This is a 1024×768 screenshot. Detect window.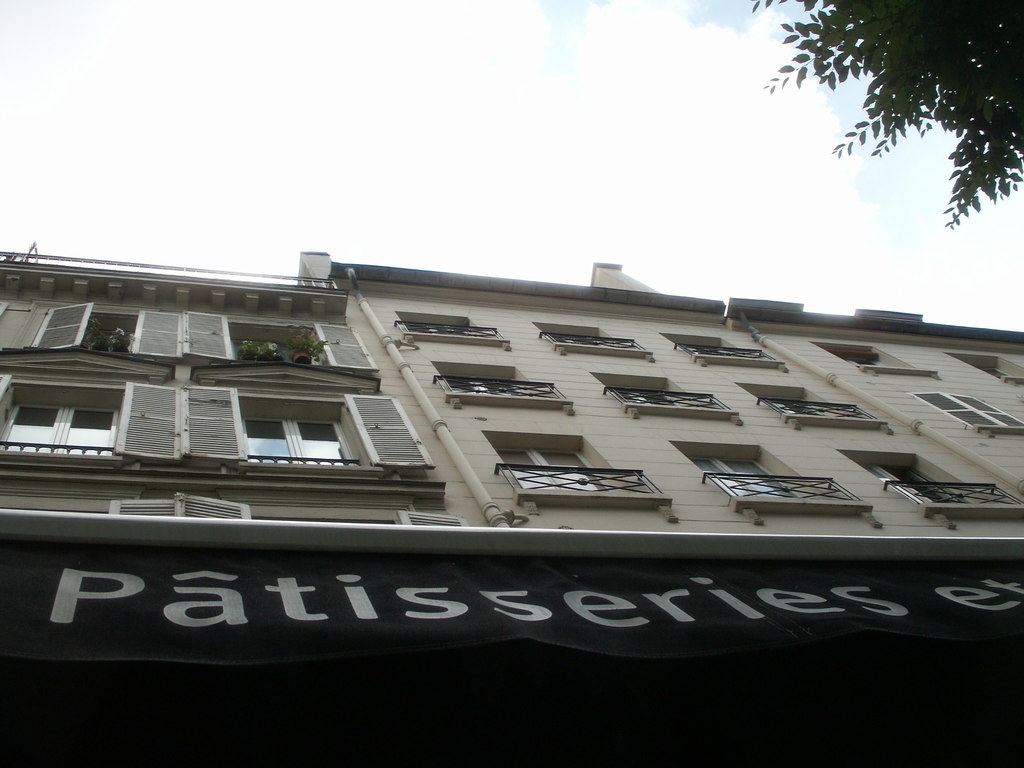
[x1=829, y1=353, x2=895, y2=371].
